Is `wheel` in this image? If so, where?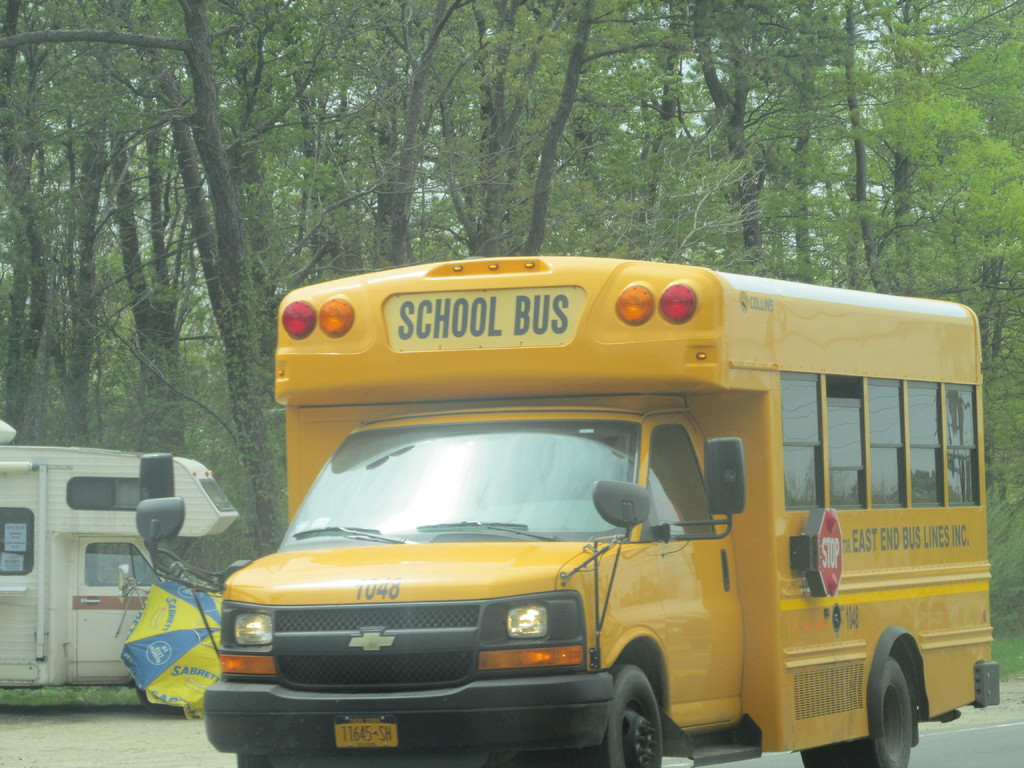
Yes, at 598 663 679 762.
